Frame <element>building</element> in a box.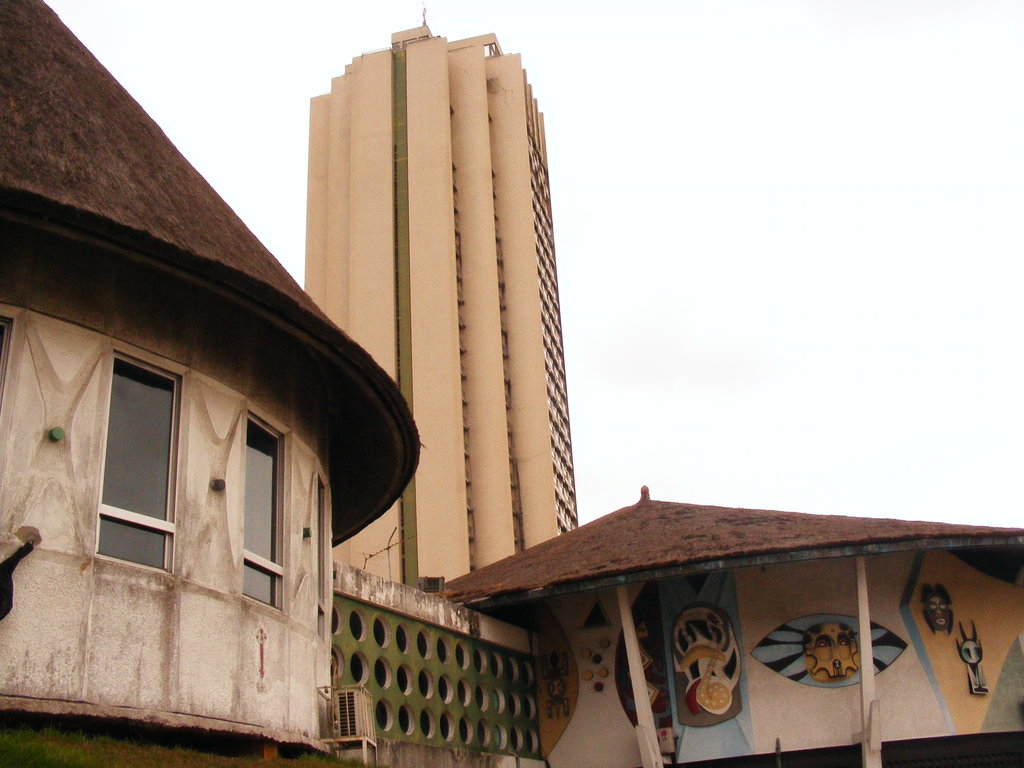
locate(306, 6, 577, 593).
